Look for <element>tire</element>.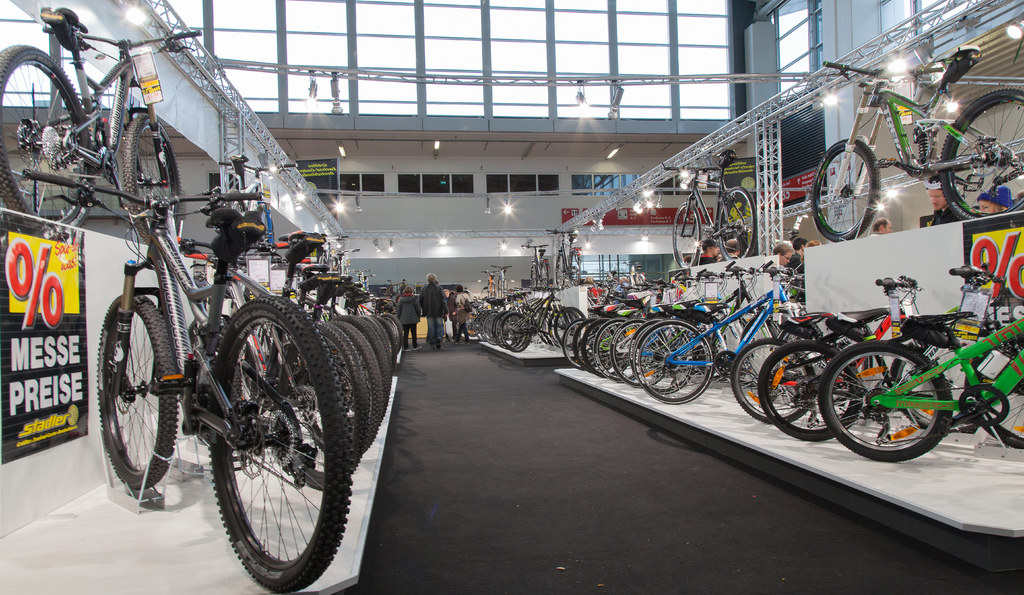
Found: [left=570, top=248, right=586, bottom=284].
